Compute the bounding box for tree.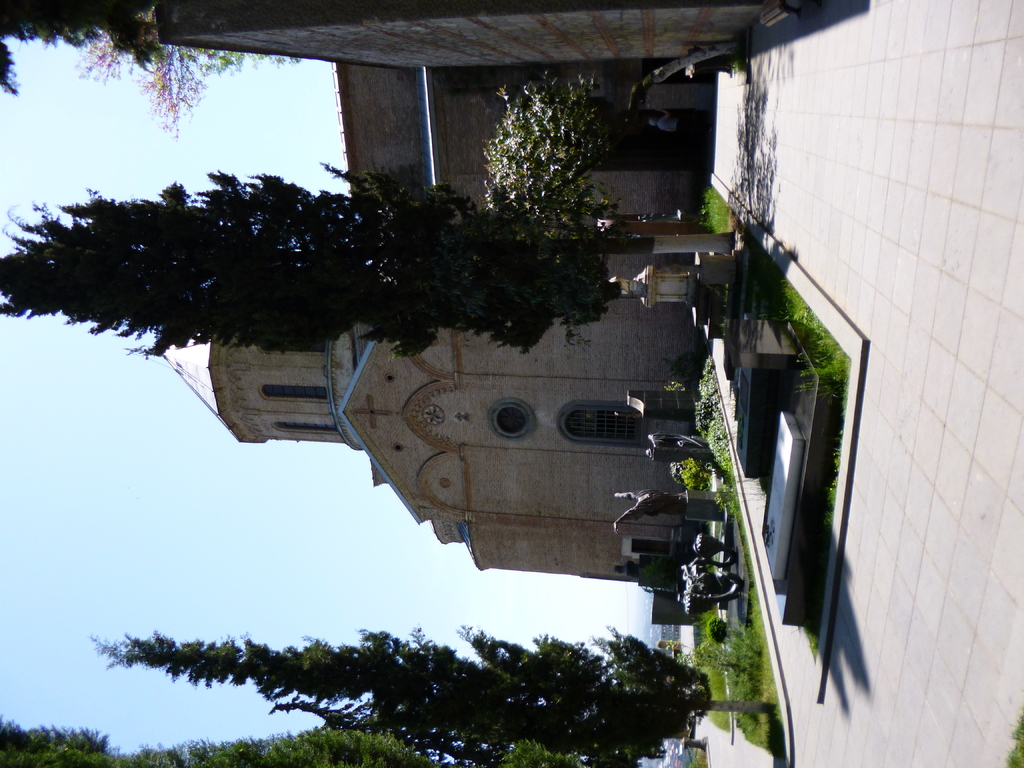
<box>86,636,782,767</box>.
